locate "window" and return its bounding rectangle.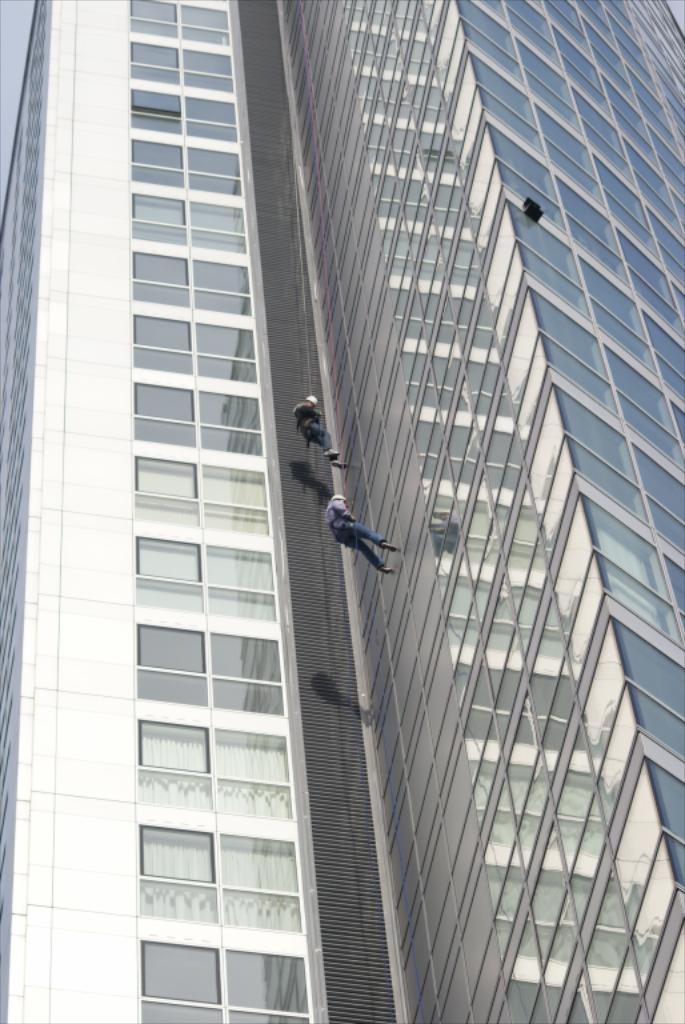
box(135, 917, 311, 1023).
